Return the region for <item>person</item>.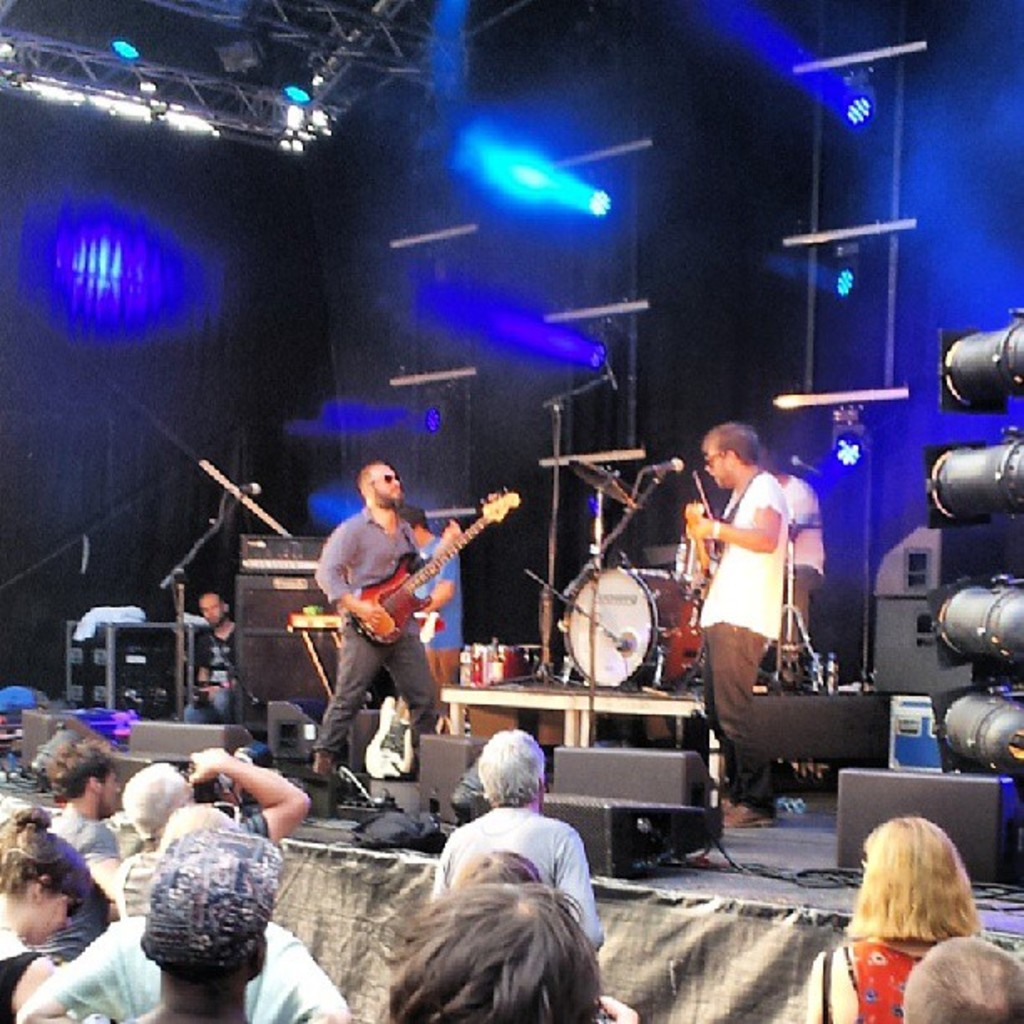
{"x1": 678, "y1": 423, "x2": 791, "y2": 842}.
